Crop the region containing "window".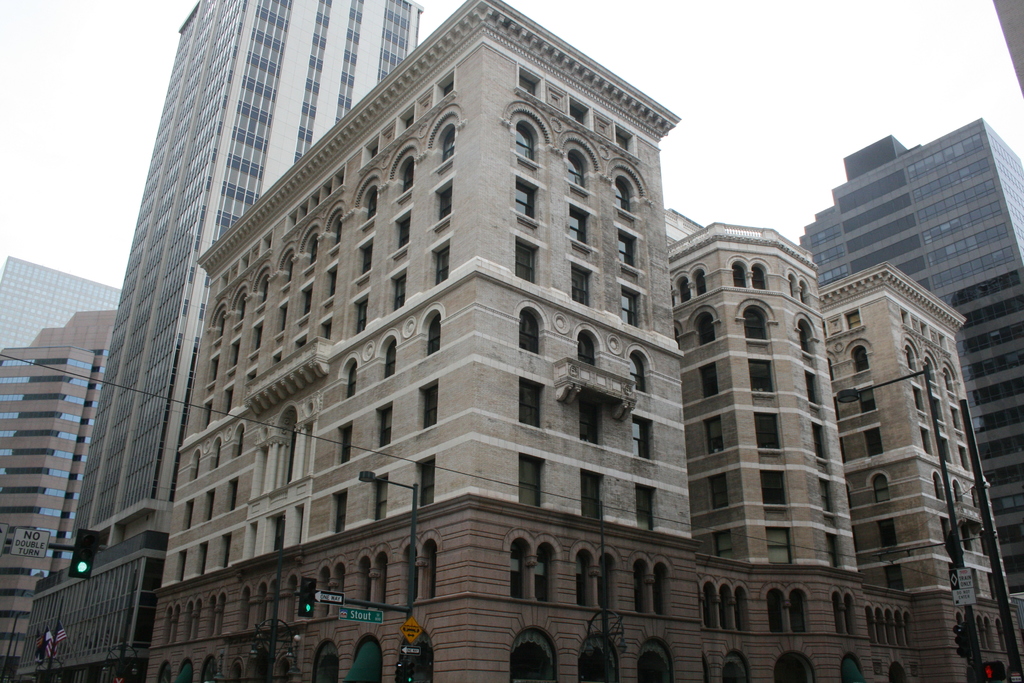
Crop region: 806 372 817 409.
